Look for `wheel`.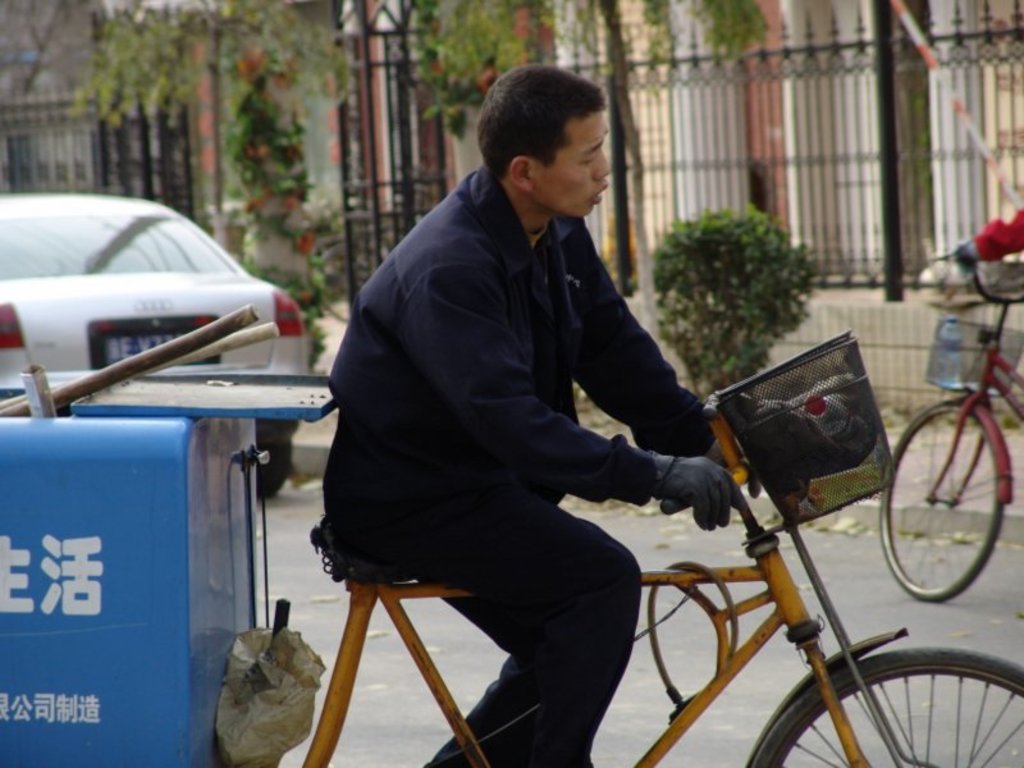
Found: (881,398,1006,605).
